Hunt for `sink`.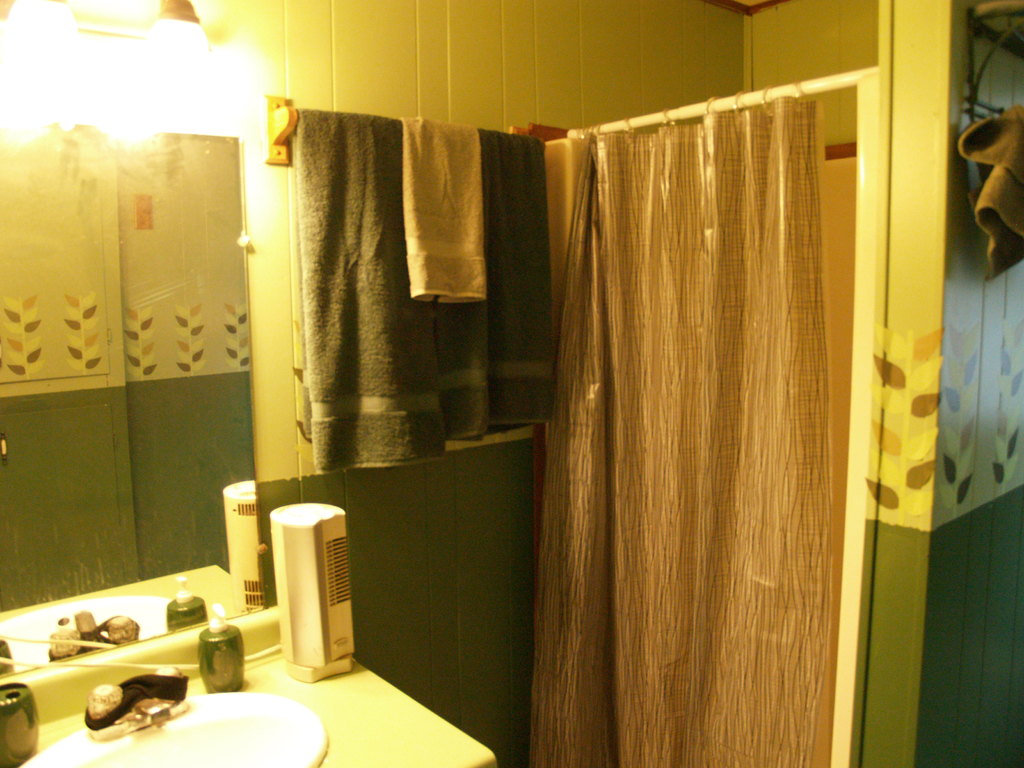
Hunted down at bbox=[13, 667, 329, 767].
